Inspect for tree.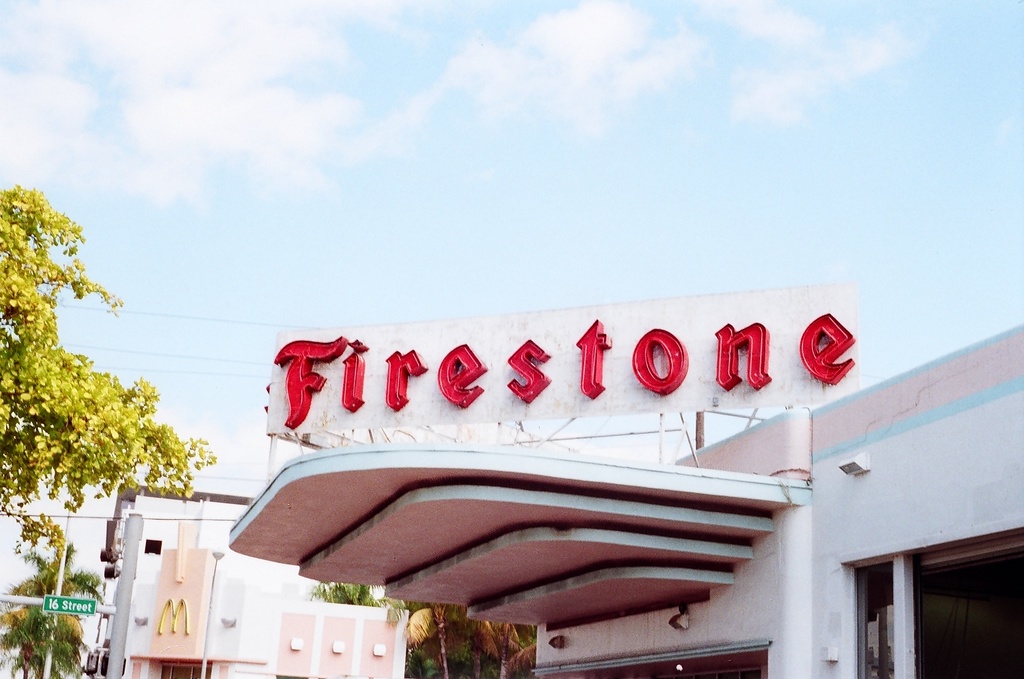
Inspection: [x1=298, y1=580, x2=407, y2=621].
